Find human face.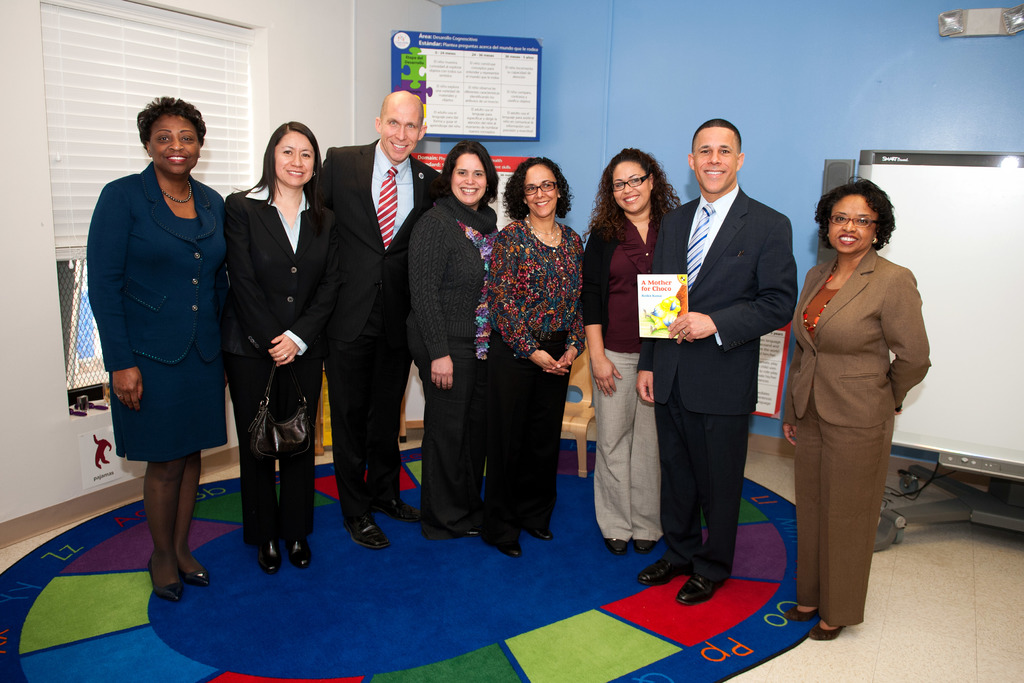
{"left": 696, "top": 126, "right": 738, "bottom": 193}.
